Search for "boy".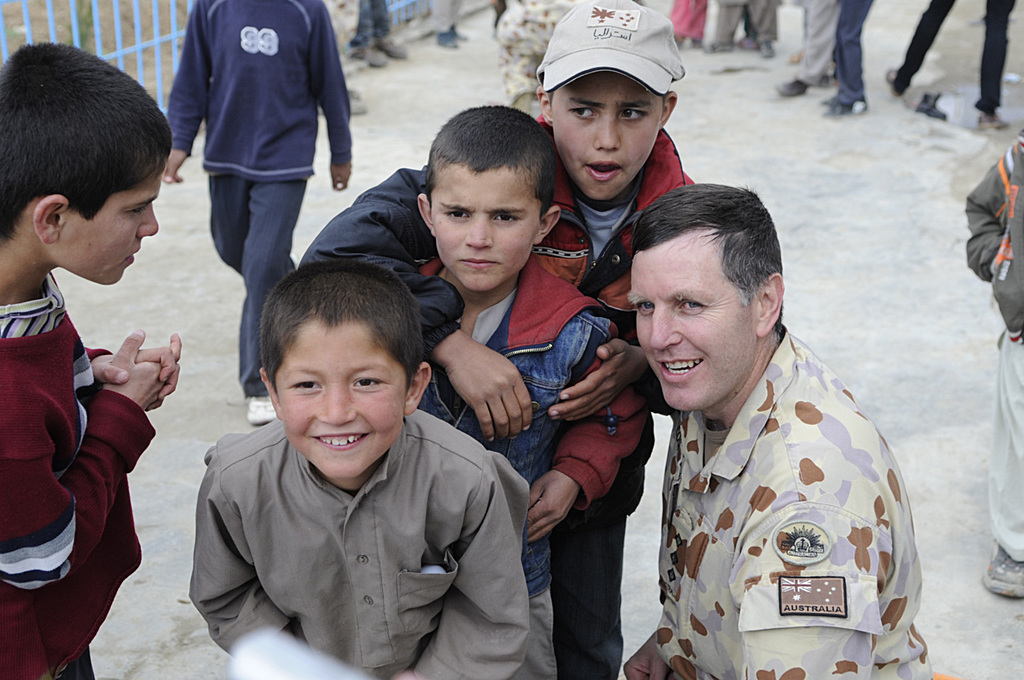
Found at (x1=0, y1=38, x2=187, y2=679).
